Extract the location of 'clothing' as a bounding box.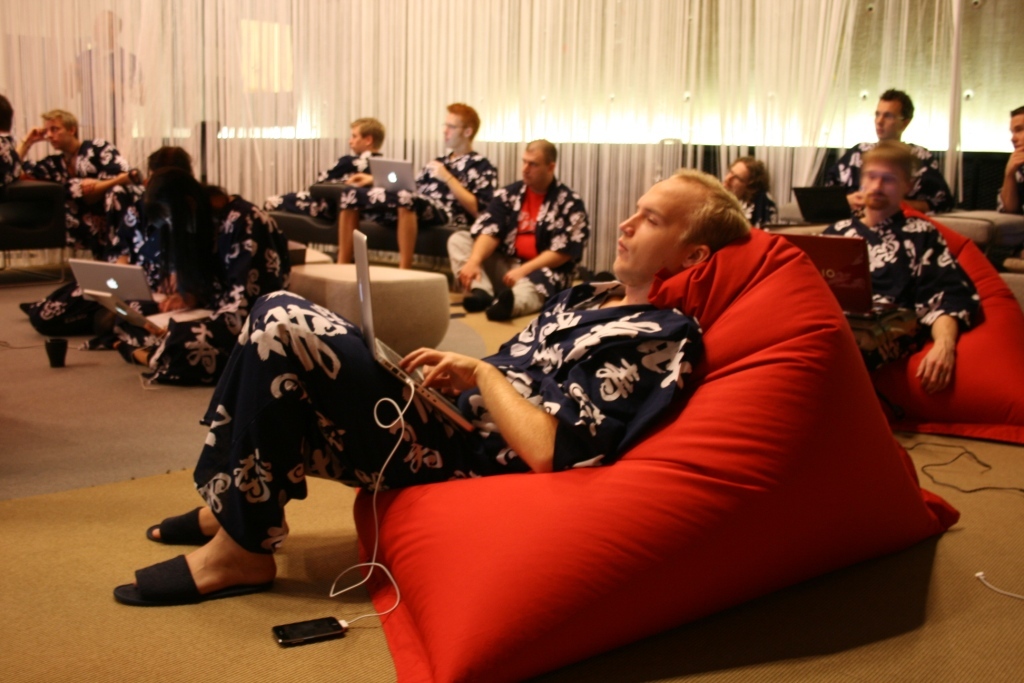
x1=260 y1=151 x2=386 y2=224.
